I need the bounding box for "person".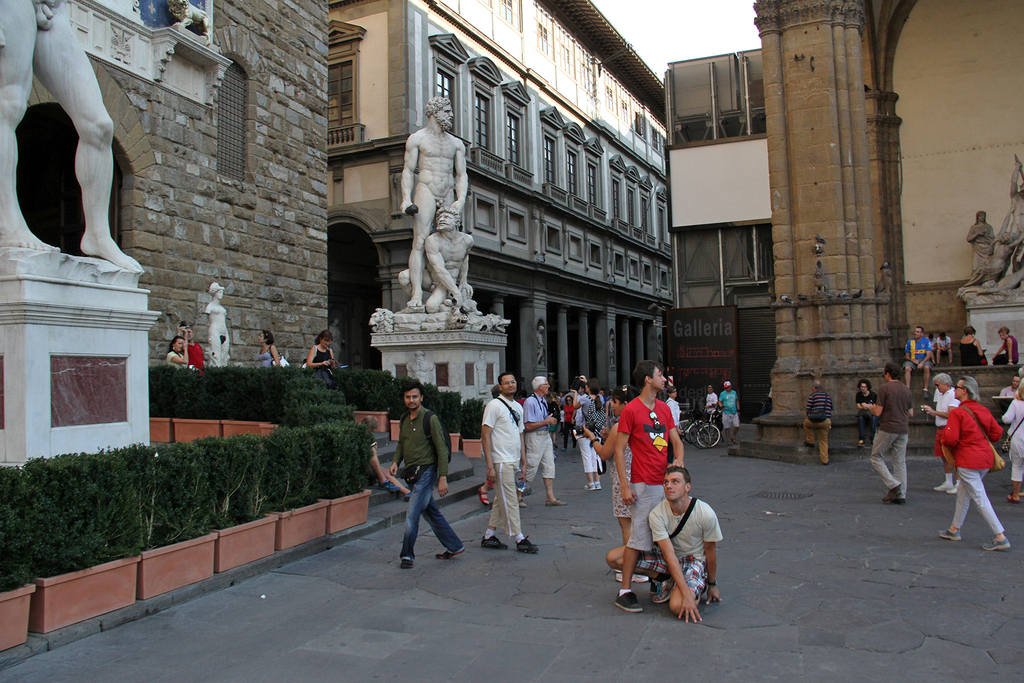
Here it is: box=[553, 366, 629, 486].
